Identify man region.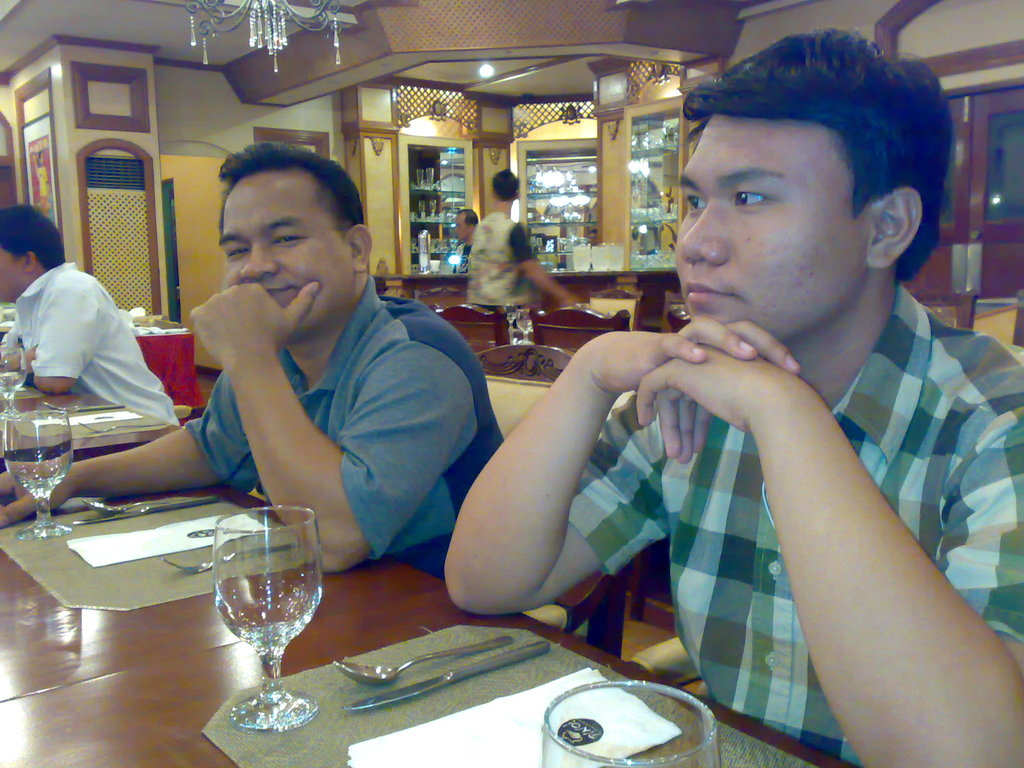
Region: 452 209 483 273.
